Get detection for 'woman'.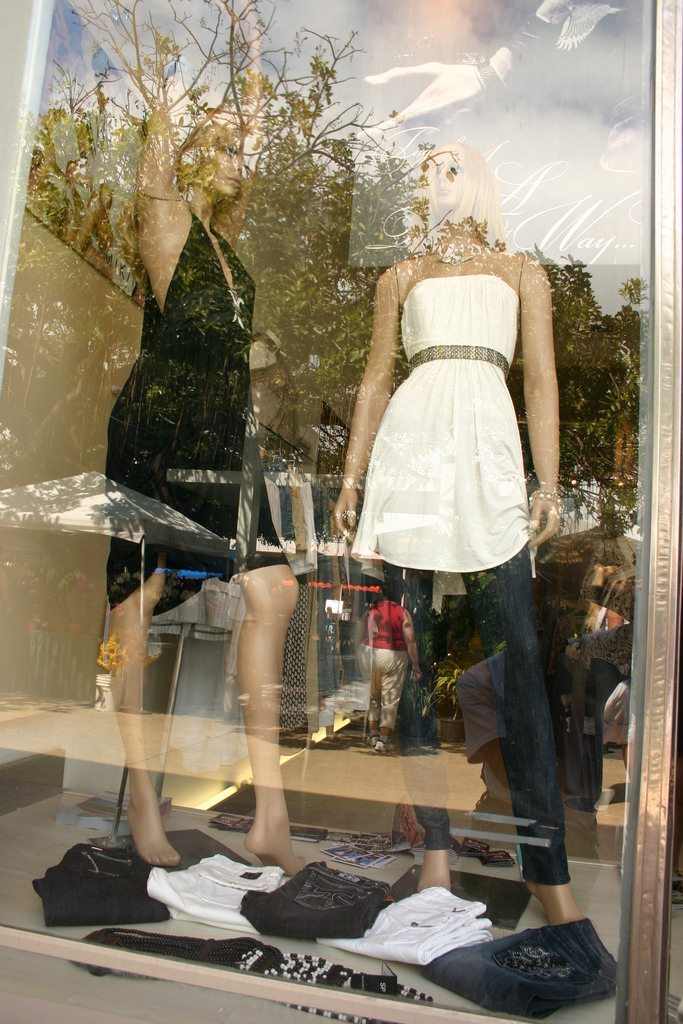
Detection: Rect(95, 6, 311, 889).
